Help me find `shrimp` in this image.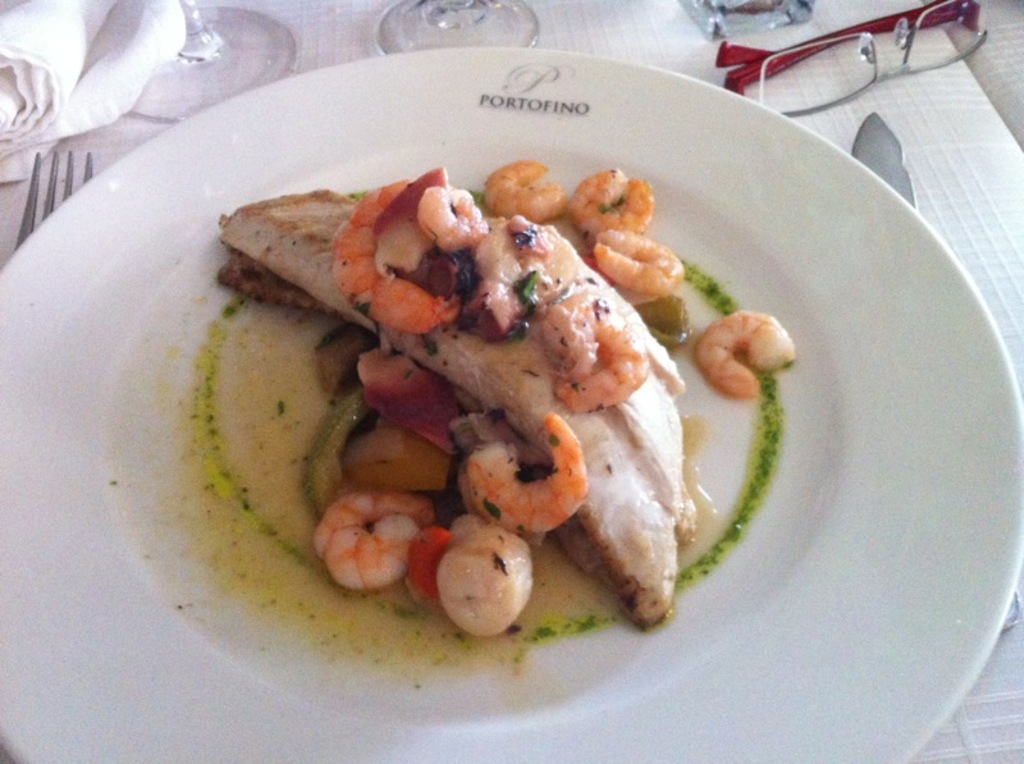
Found it: bbox=[329, 164, 447, 328].
